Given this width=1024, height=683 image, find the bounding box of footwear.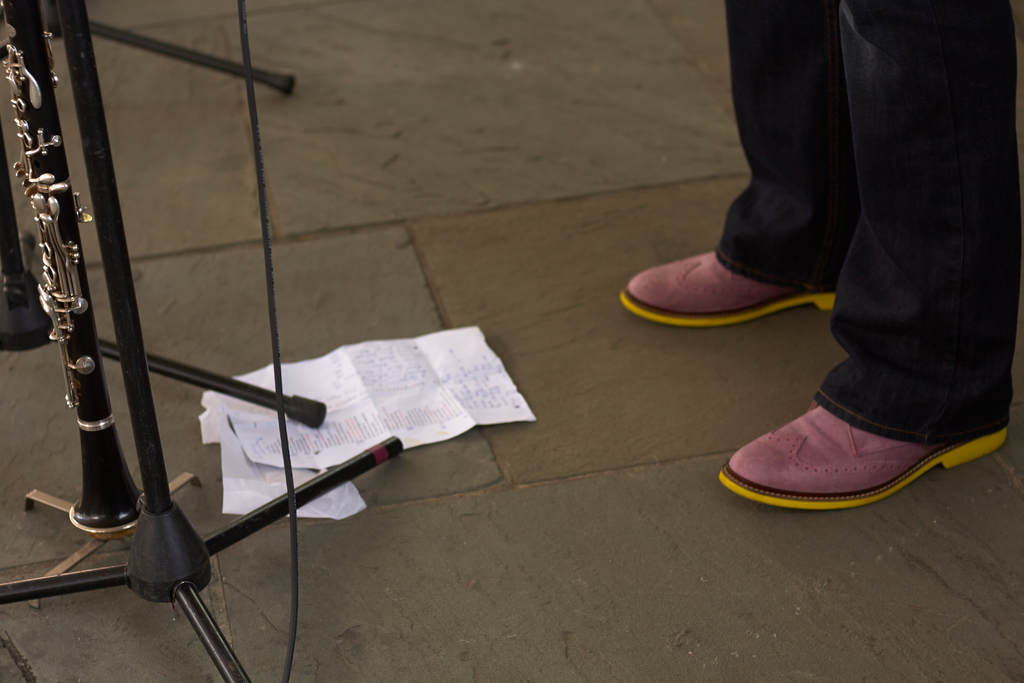
(618, 241, 837, 325).
